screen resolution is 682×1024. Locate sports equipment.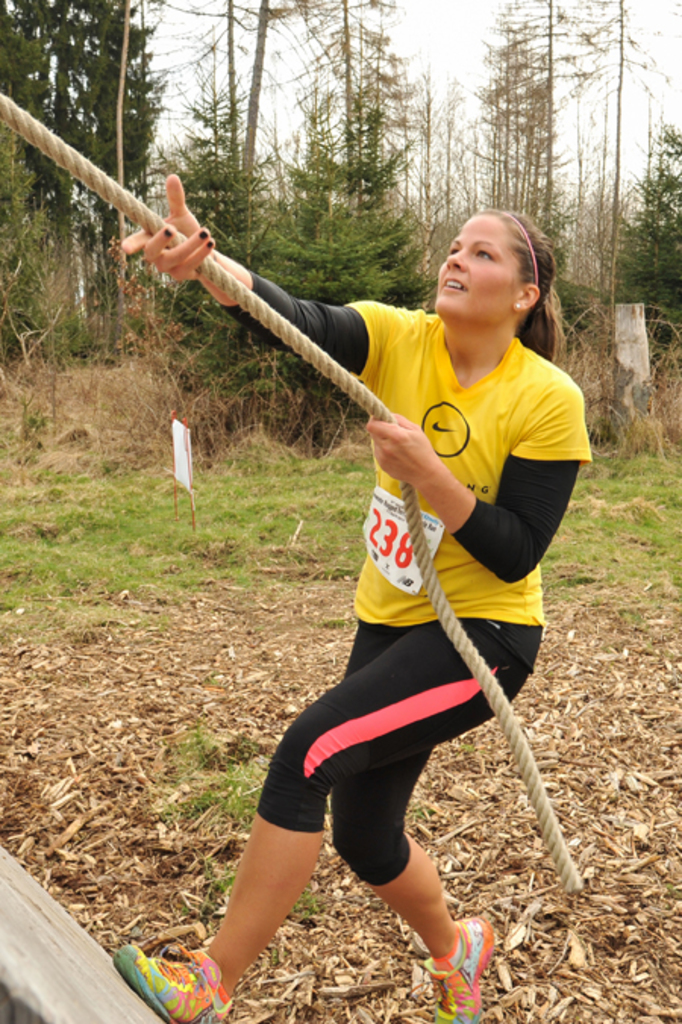
[105, 939, 241, 1022].
